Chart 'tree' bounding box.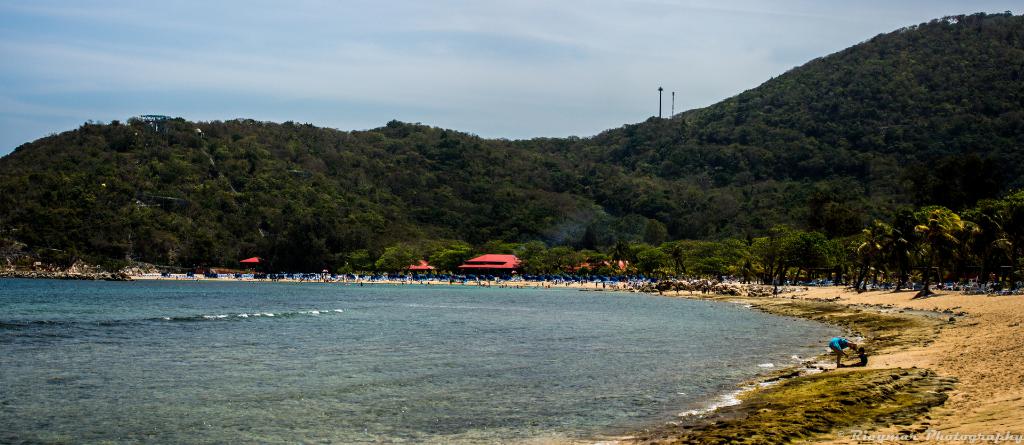
Charted: select_region(913, 201, 965, 274).
